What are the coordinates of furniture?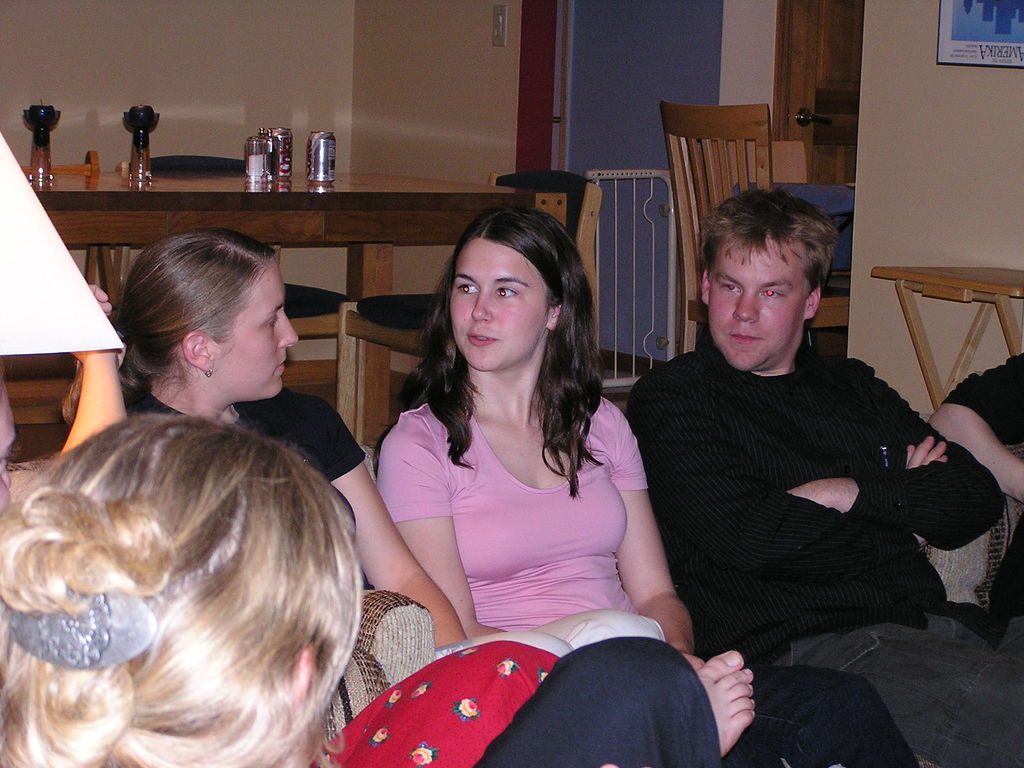
select_region(333, 168, 602, 446).
